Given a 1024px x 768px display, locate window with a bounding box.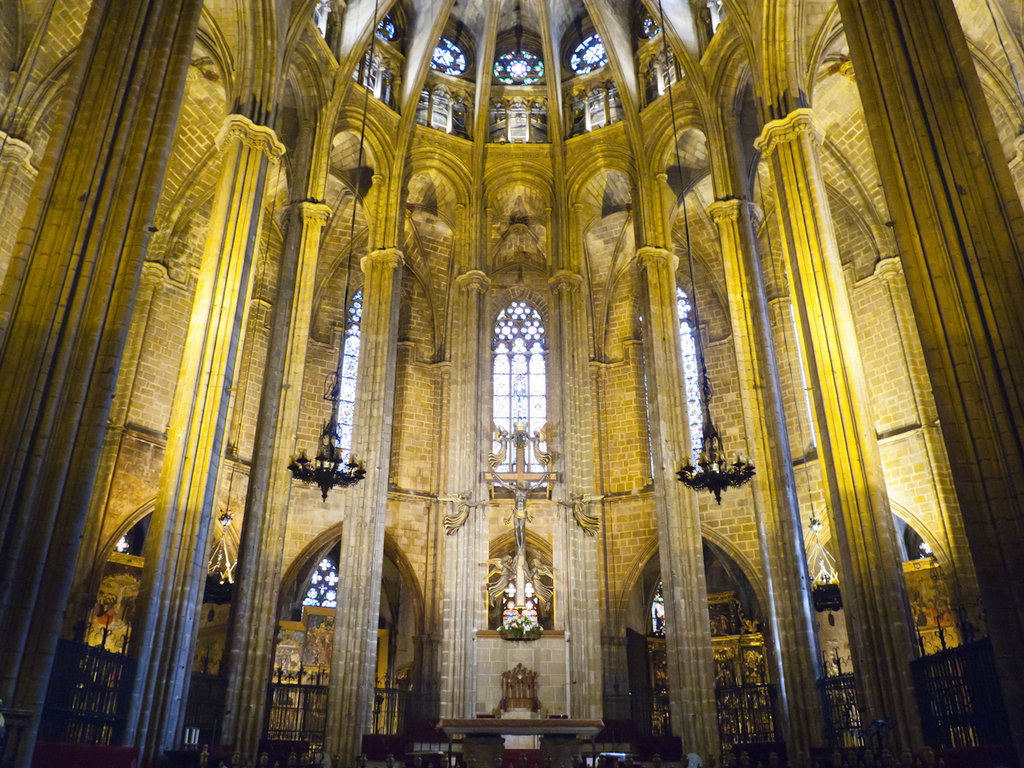
Located: bbox(423, 36, 463, 71).
